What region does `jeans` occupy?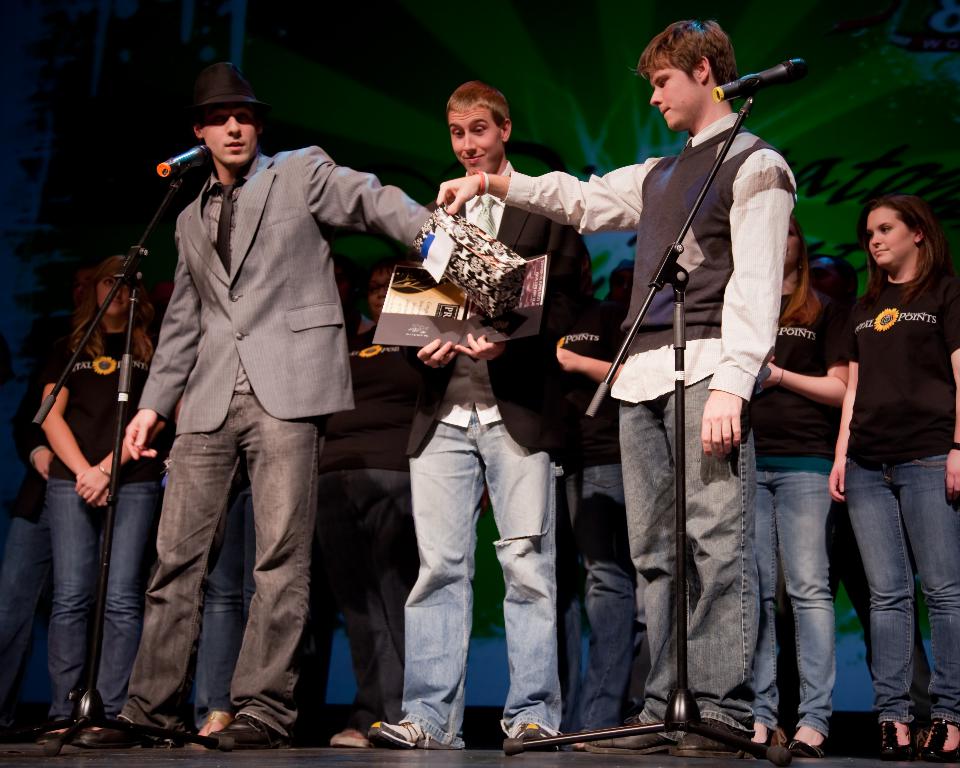
rect(0, 508, 53, 679).
